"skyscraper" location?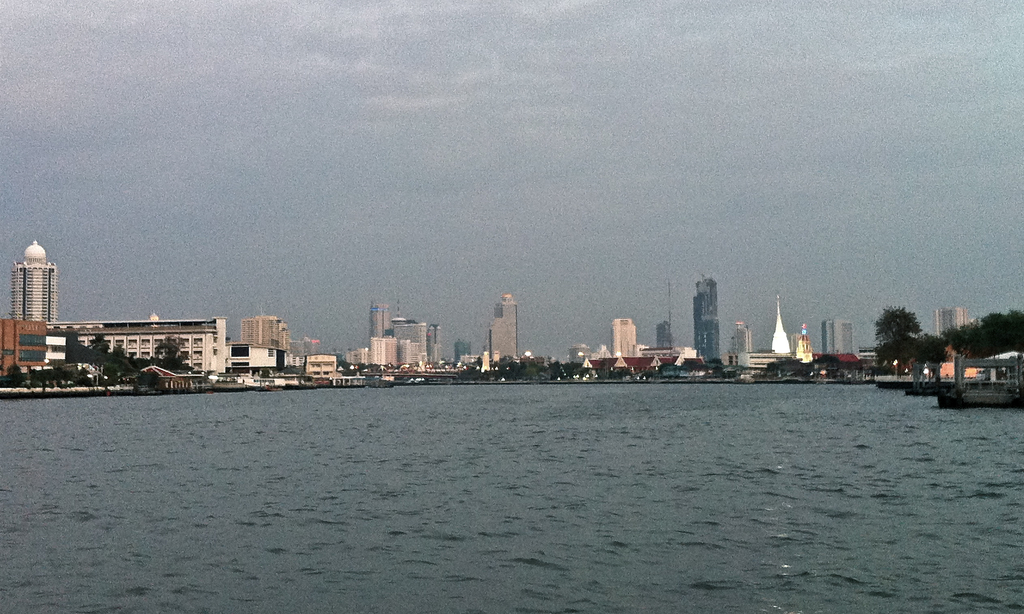
l=3, t=238, r=61, b=334
